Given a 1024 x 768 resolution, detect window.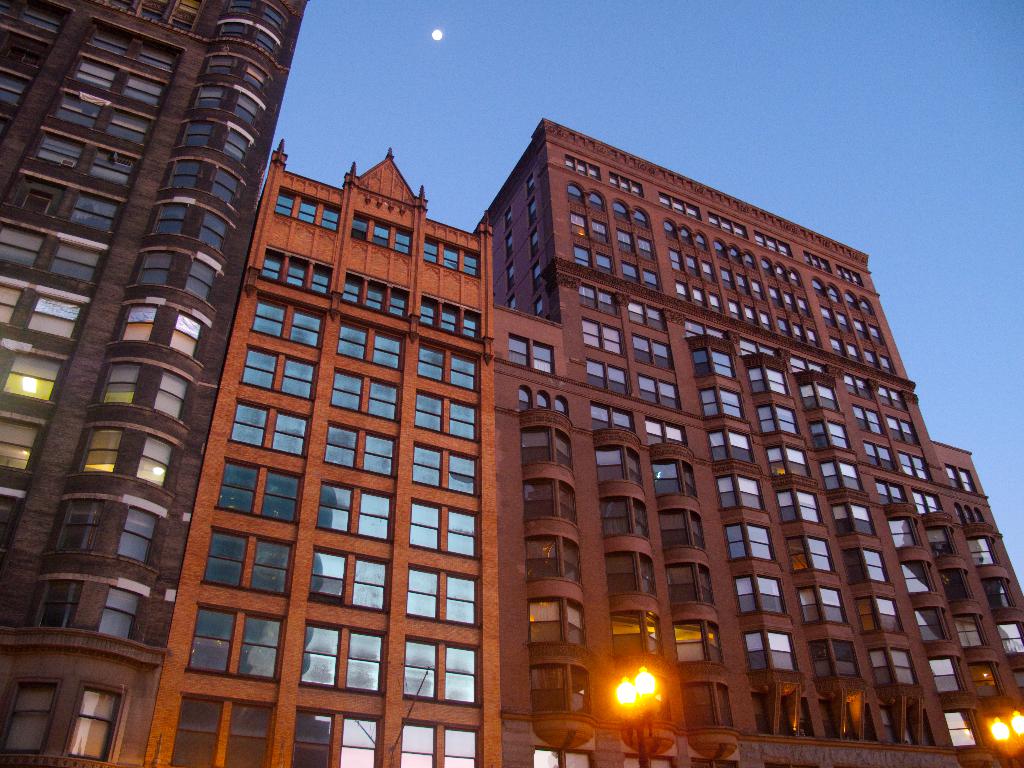
pyautogui.locateOnScreen(239, 342, 316, 403).
